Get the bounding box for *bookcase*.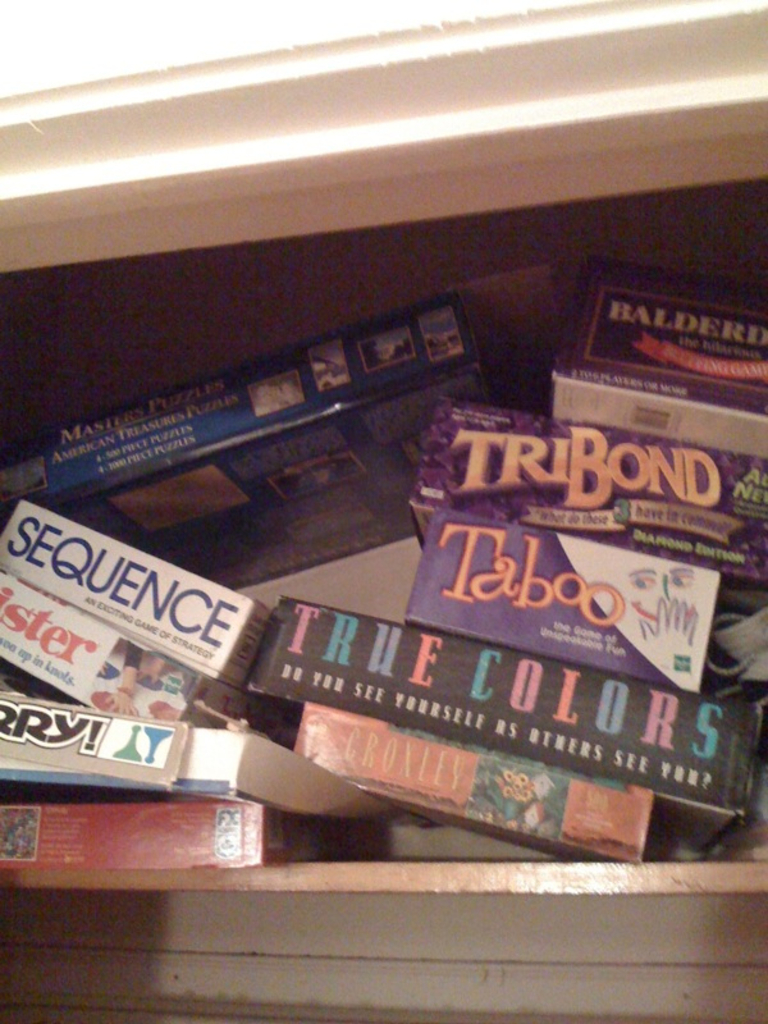
bbox=[33, 15, 731, 1011].
